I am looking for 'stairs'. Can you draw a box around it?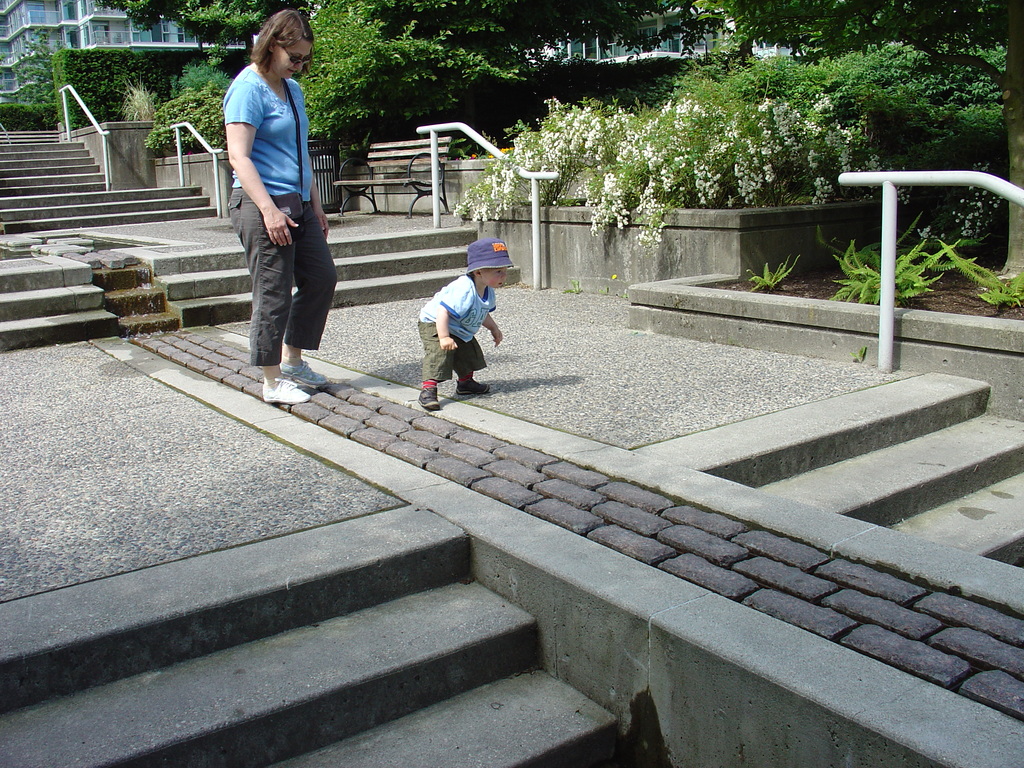
Sure, the bounding box is (0, 132, 215, 237).
